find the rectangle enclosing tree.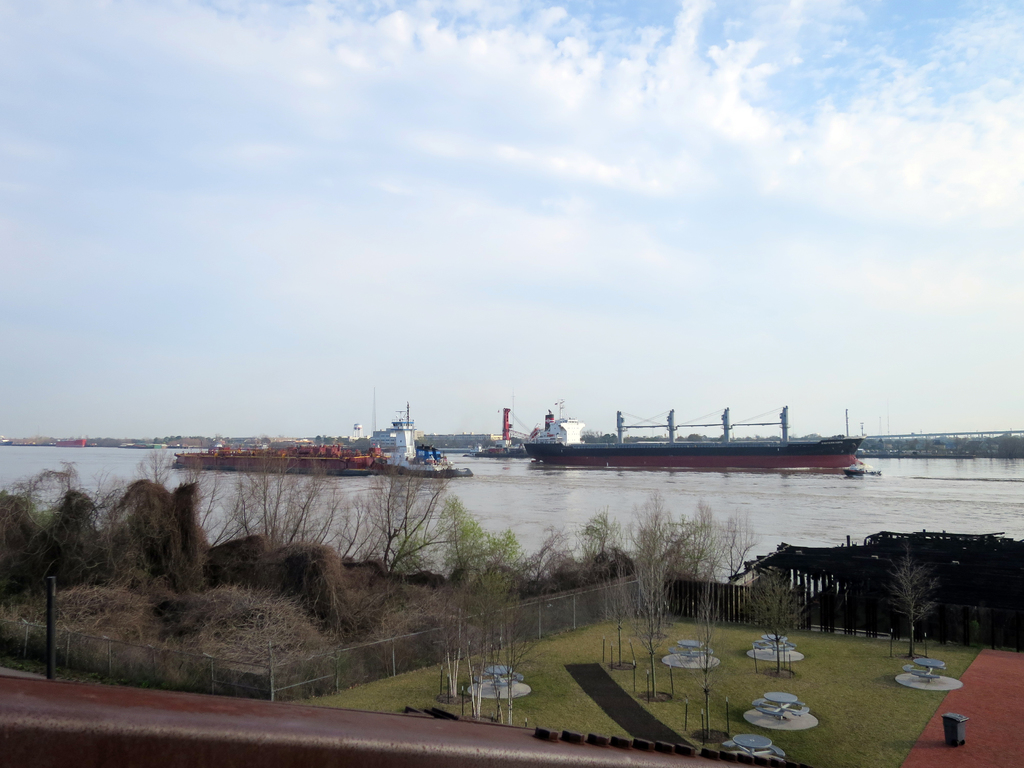
<region>884, 558, 943, 675</region>.
